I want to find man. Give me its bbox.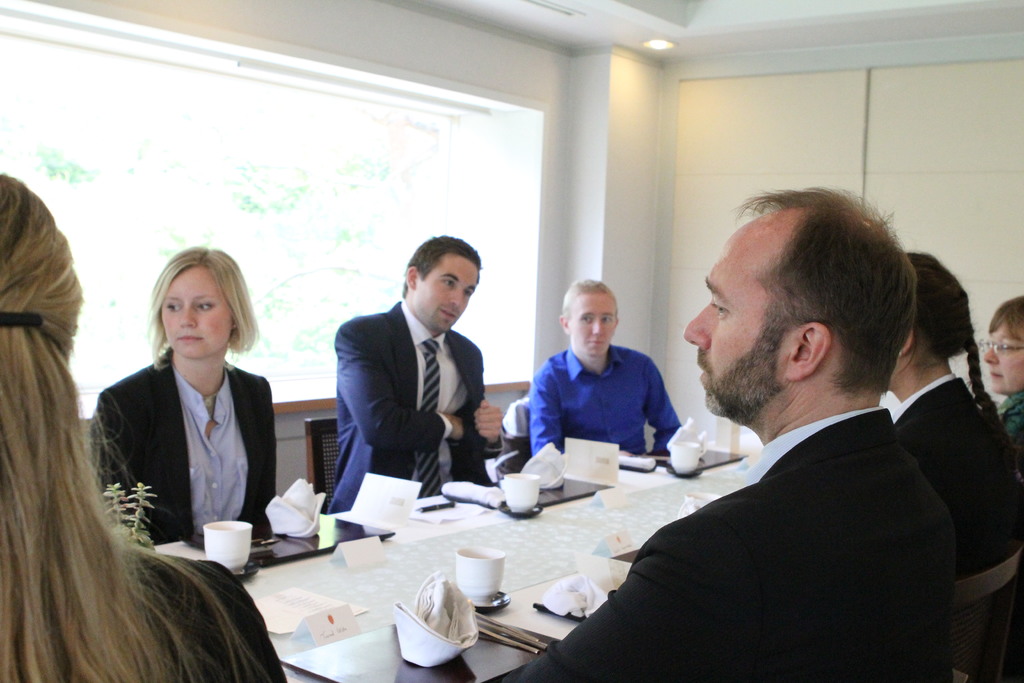
l=525, t=277, r=679, b=465.
